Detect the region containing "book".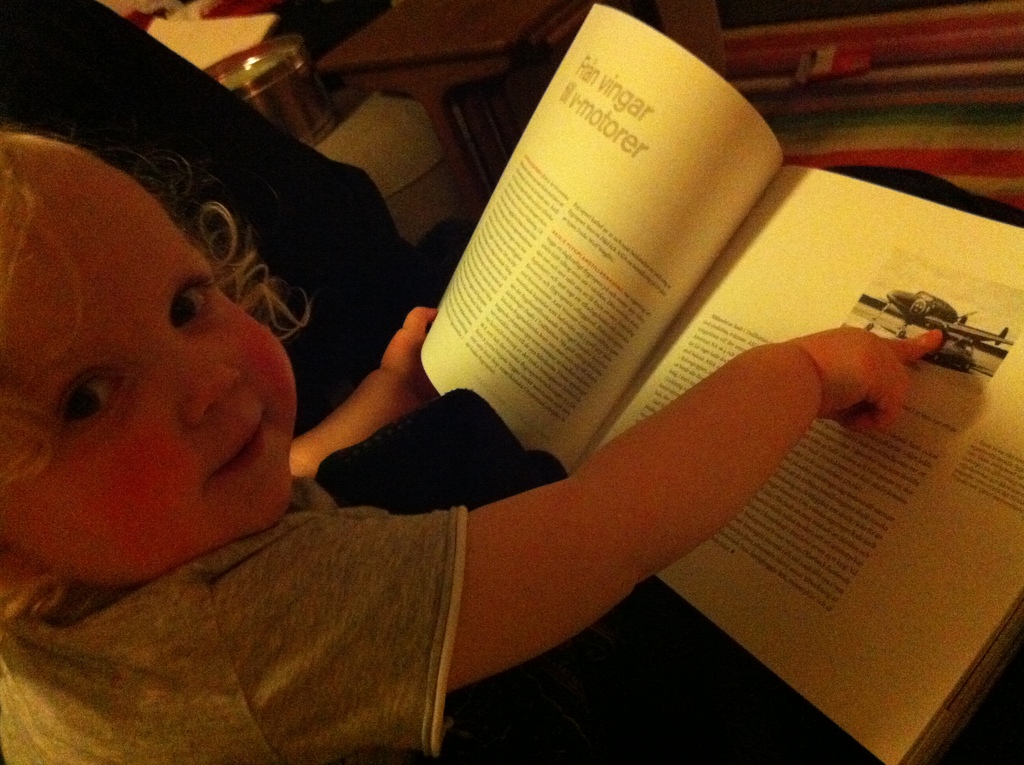
{"left": 419, "top": 3, "right": 1017, "bottom": 764}.
